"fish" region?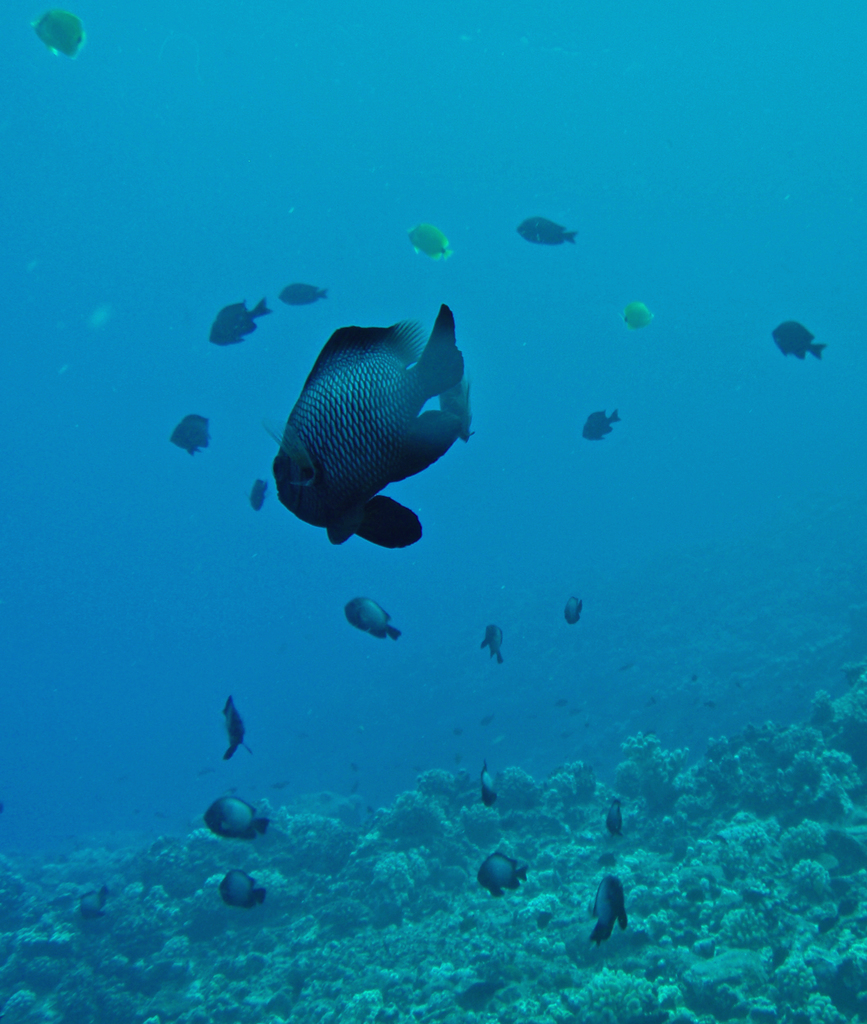
Rect(205, 798, 272, 842)
